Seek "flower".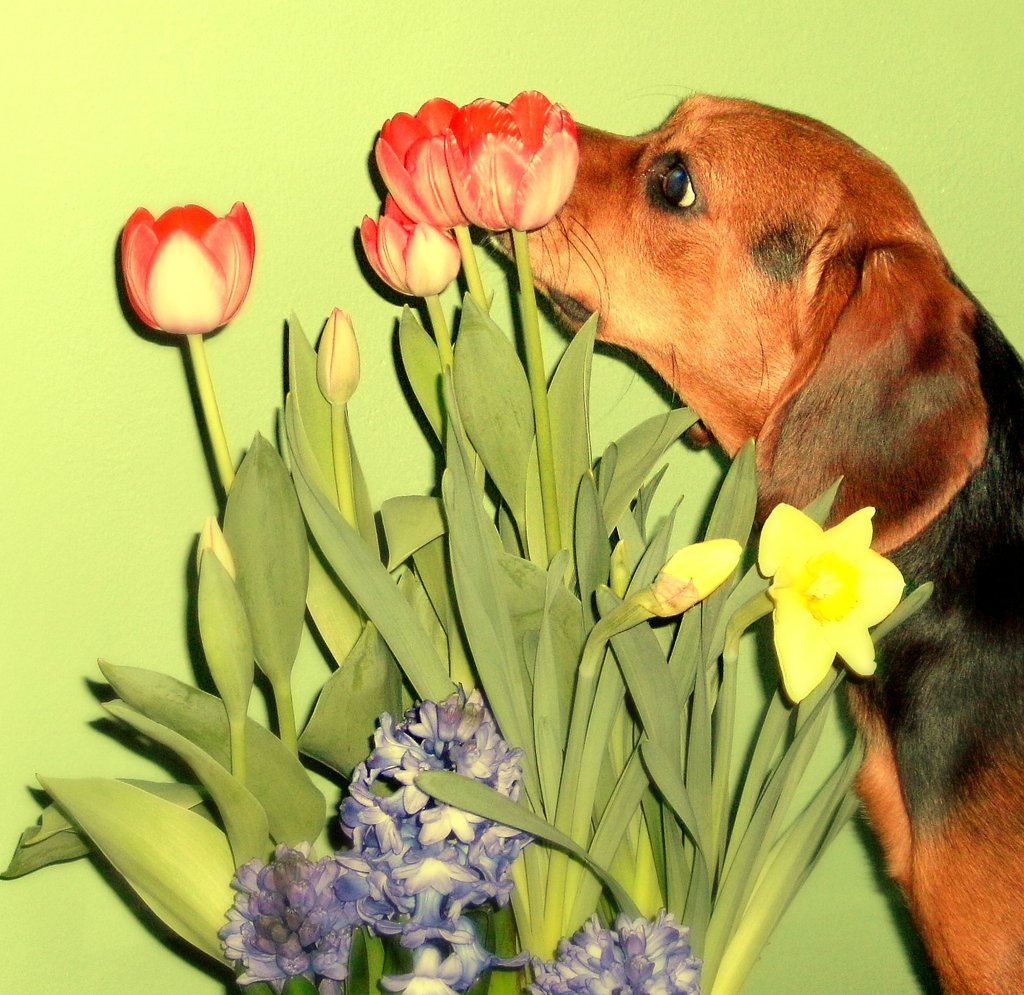
[648, 534, 753, 619].
